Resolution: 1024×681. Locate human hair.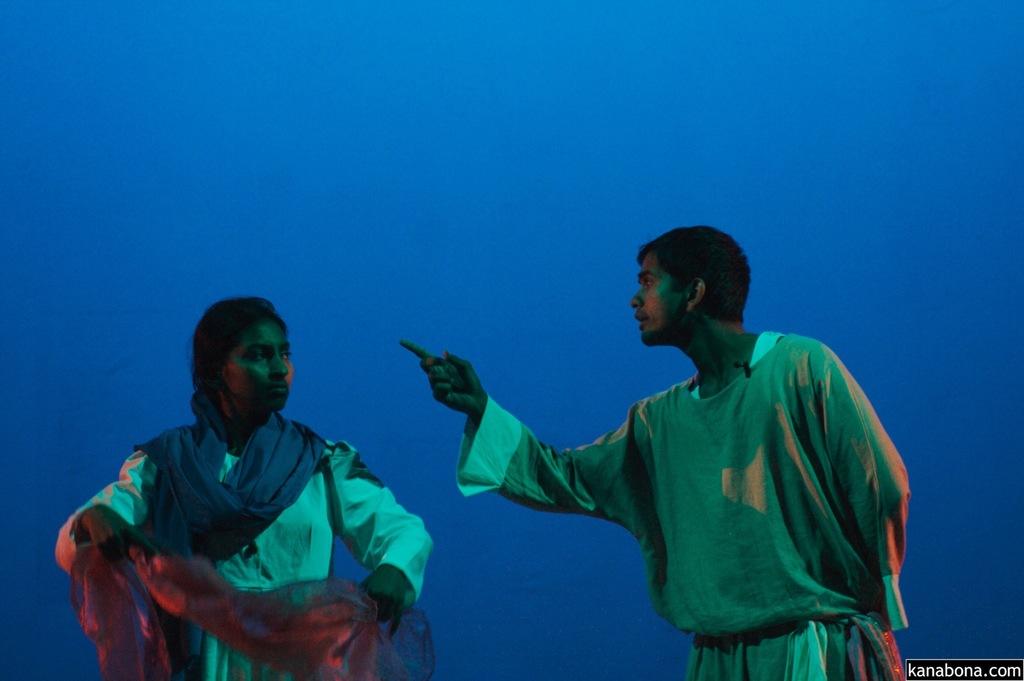
[189, 297, 285, 407].
